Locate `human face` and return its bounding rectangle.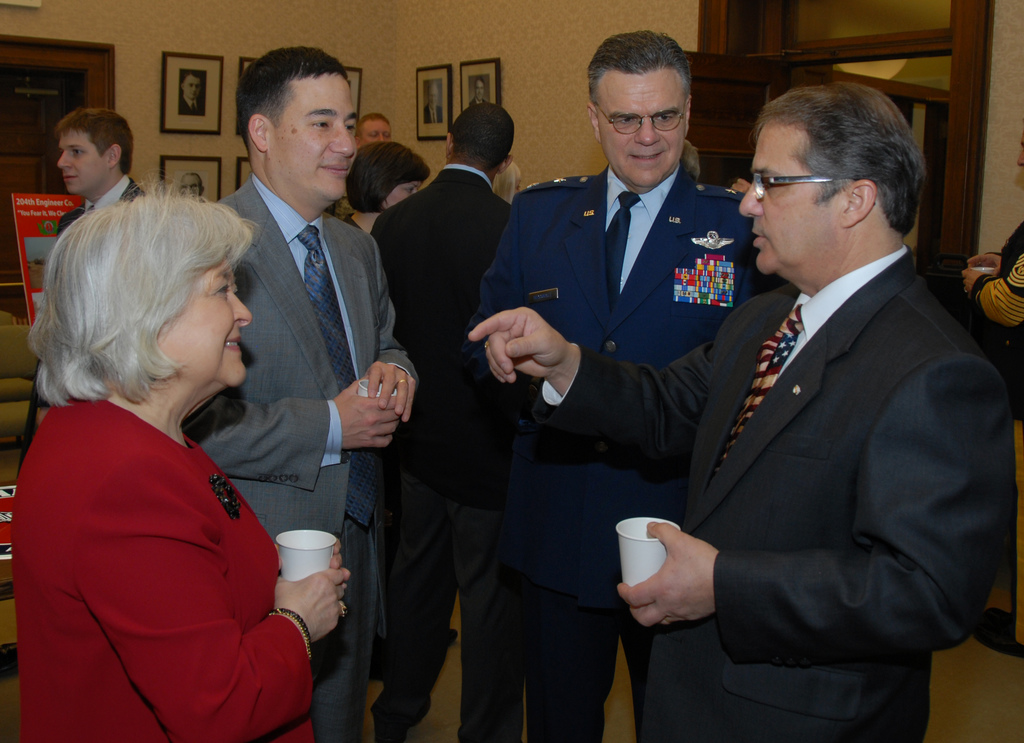
595/72/691/196.
